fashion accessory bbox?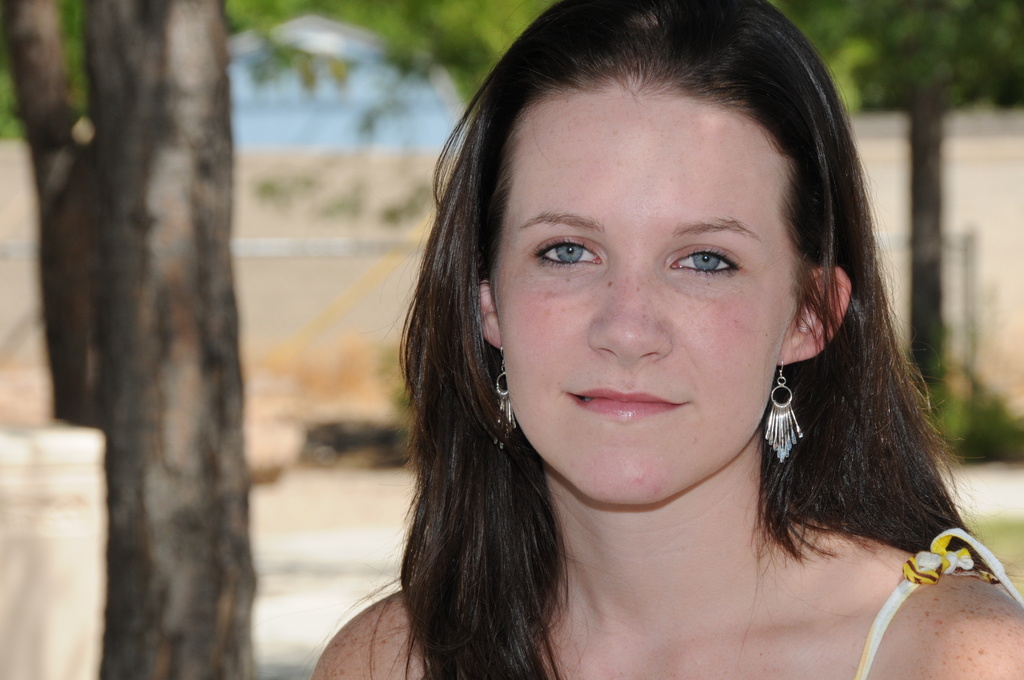
box(768, 364, 804, 465)
